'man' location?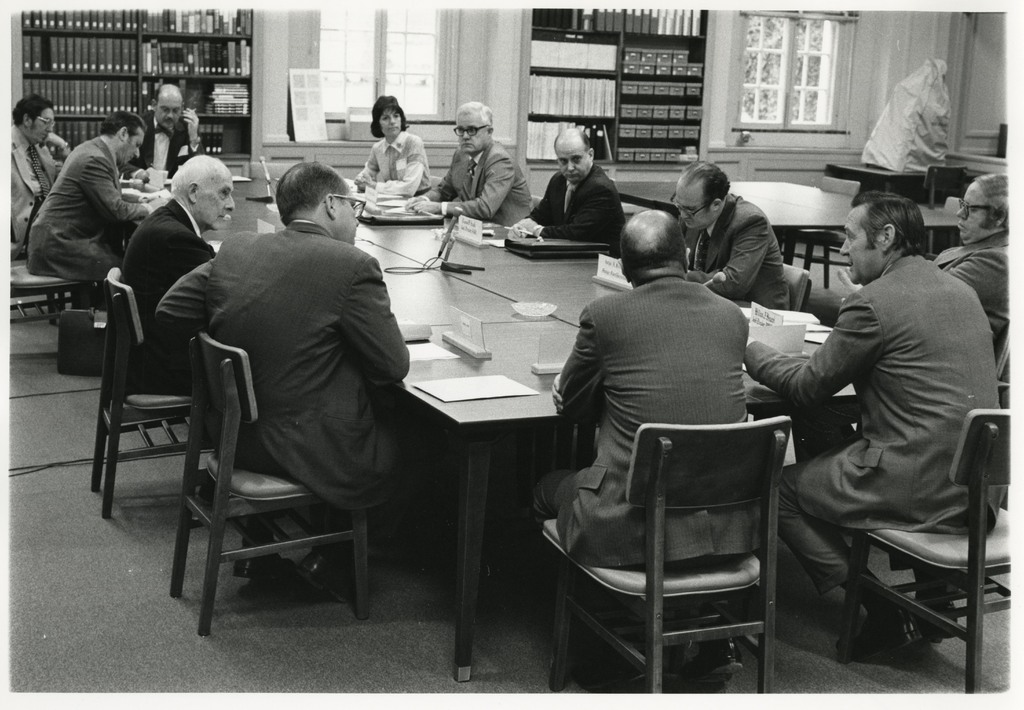
(517,126,625,255)
